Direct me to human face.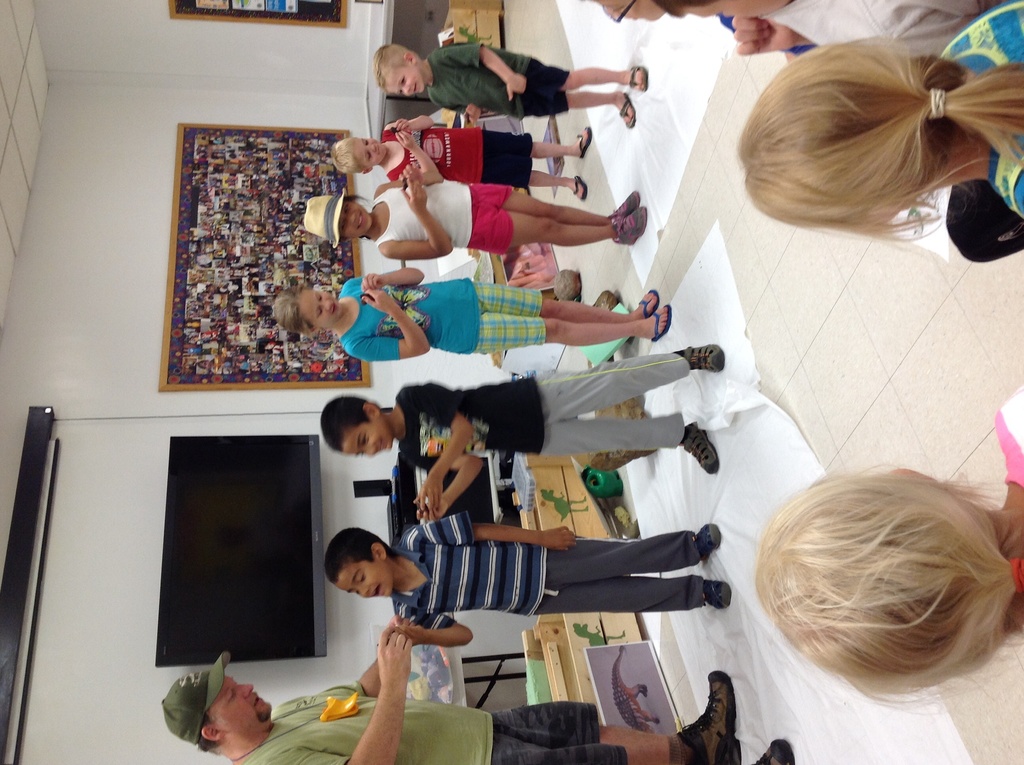
Direction: bbox=[298, 287, 346, 327].
